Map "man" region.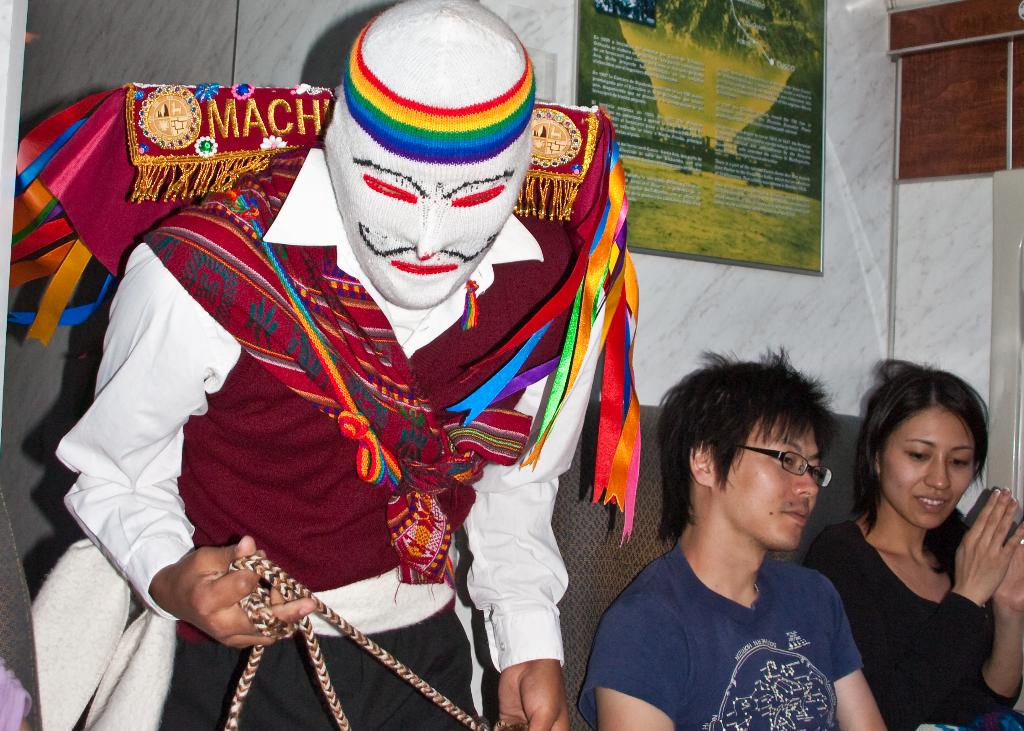
Mapped to pyautogui.locateOnScreen(35, 38, 720, 694).
